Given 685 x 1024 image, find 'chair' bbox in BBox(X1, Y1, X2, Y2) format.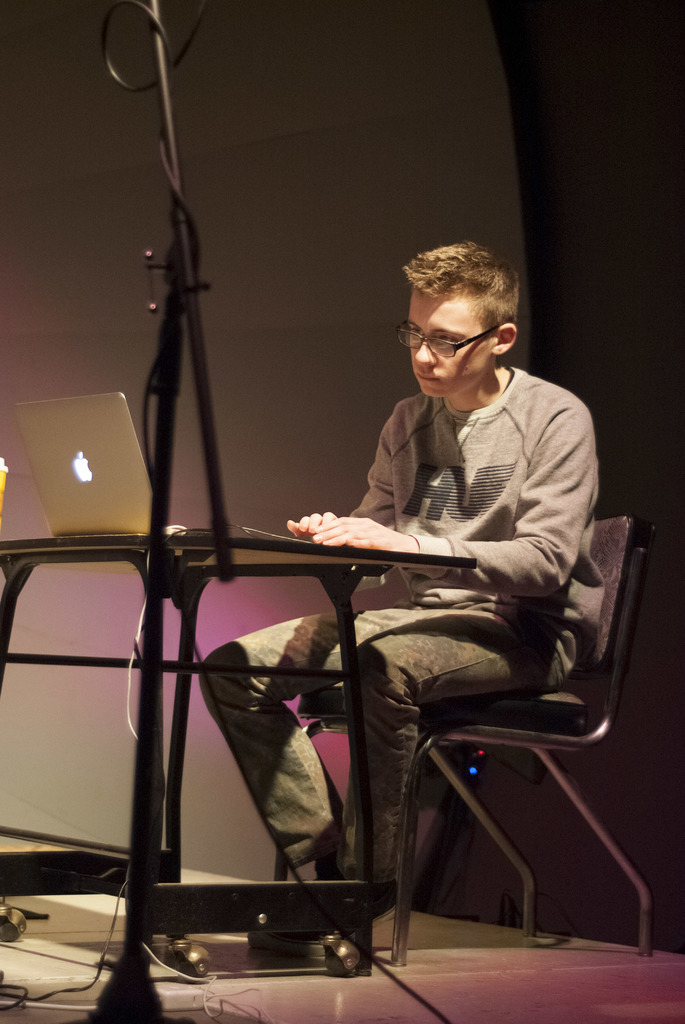
BBox(306, 447, 621, 955).
